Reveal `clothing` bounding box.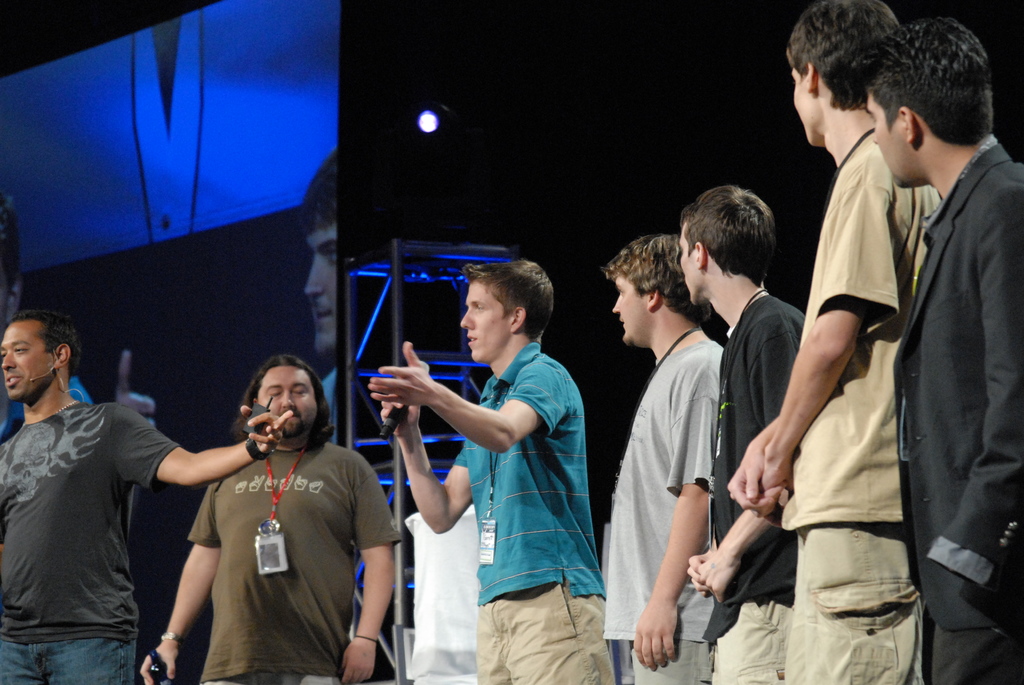
Revealed: 321:367:336:430.
